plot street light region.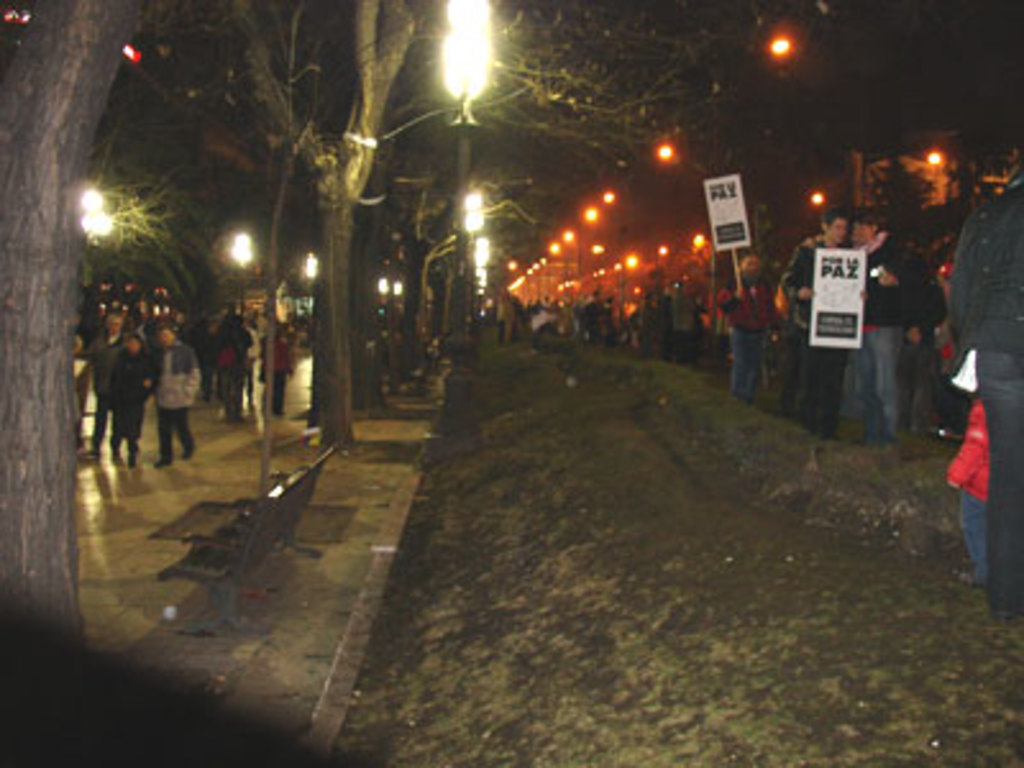
Plotted at {"x1": 655, "y1": 133, "x2": 724, "y2": 348}.
